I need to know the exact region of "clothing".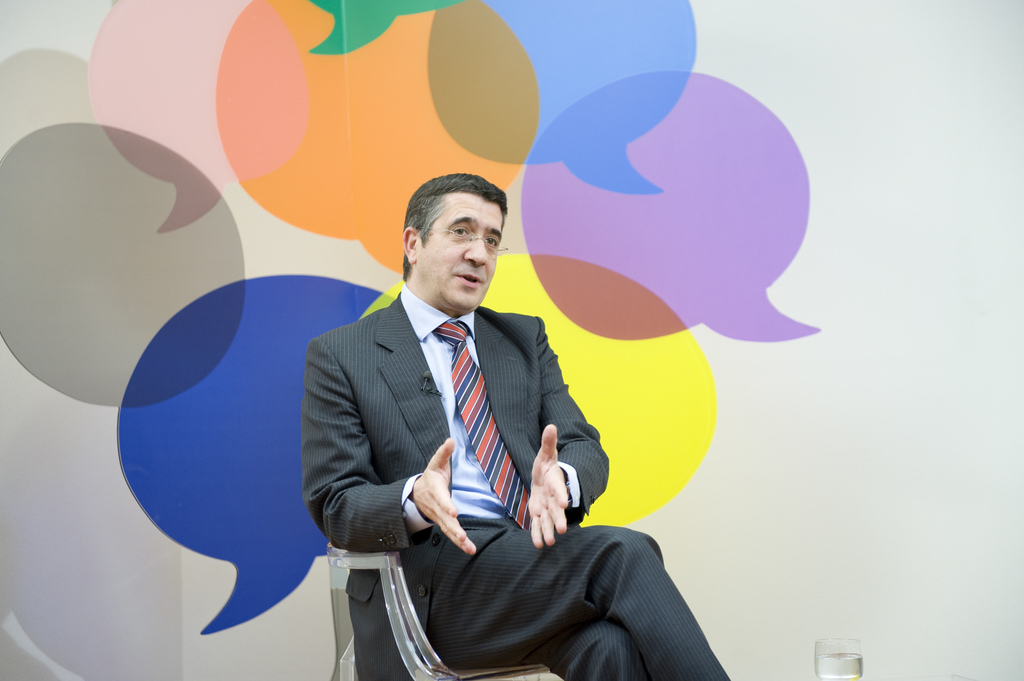
Region: (402,528,726,680).
